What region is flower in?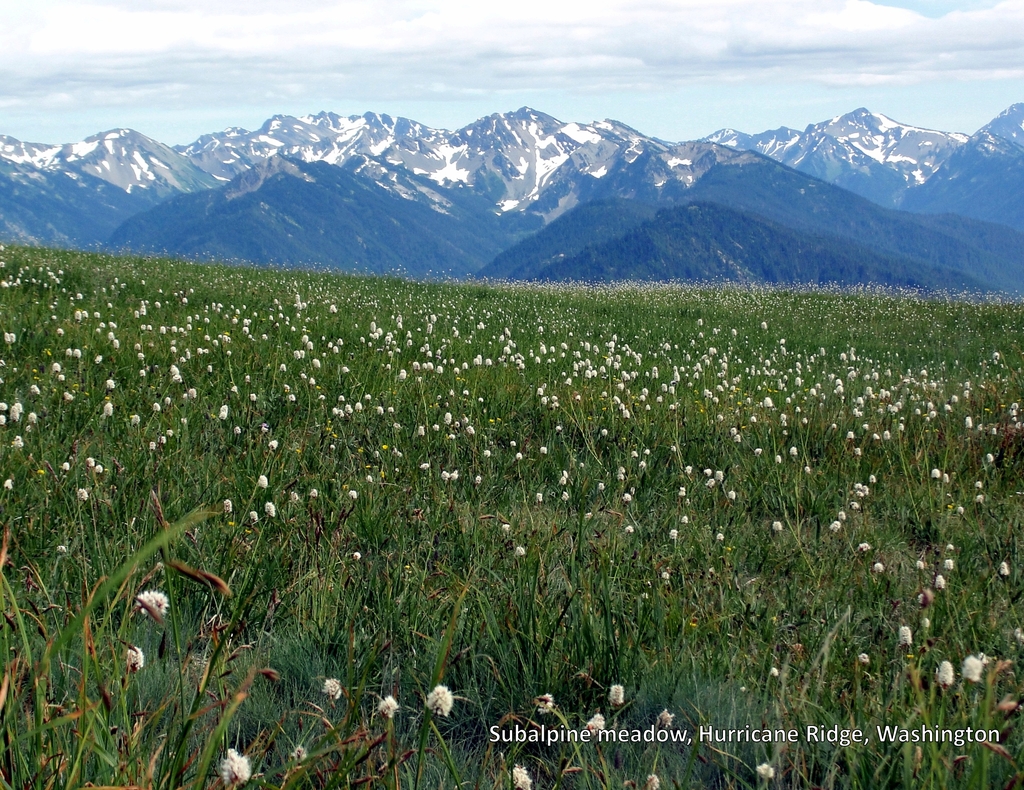
box(218, 747, 248, 789).
